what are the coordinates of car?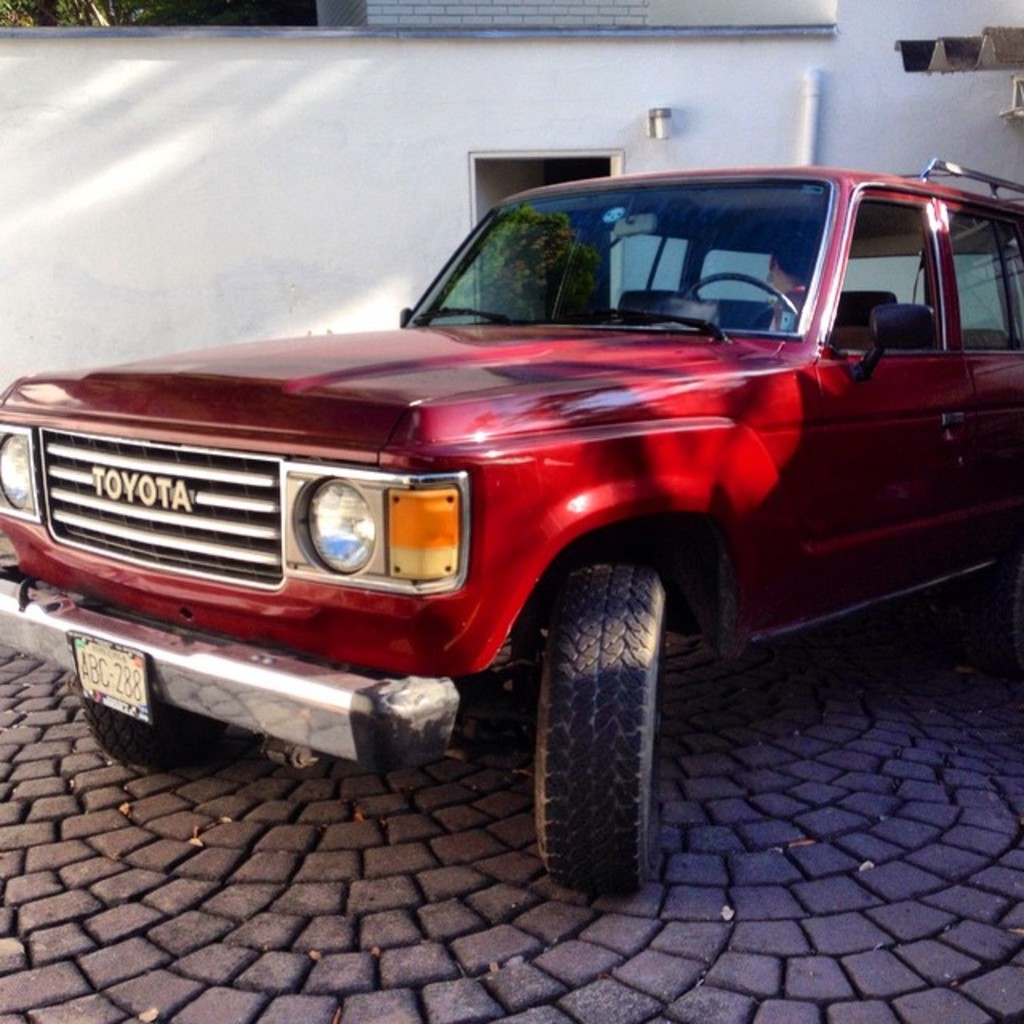
[24, 150, 1023, 842].
